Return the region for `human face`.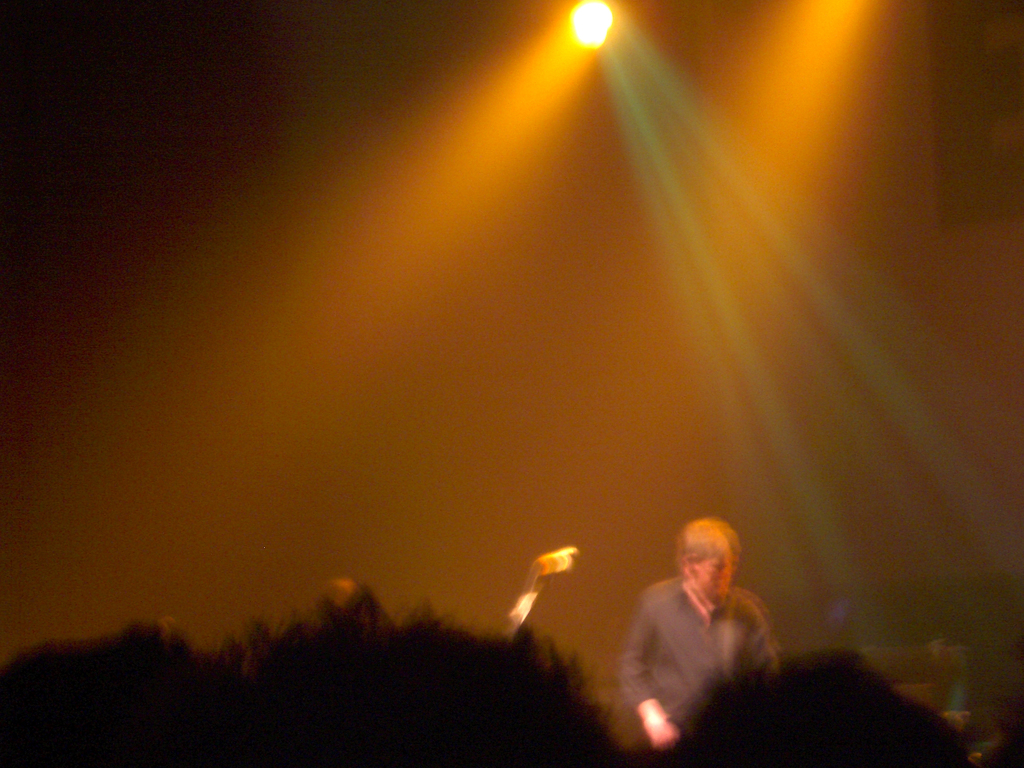
box(701, 552, 734, 598).
